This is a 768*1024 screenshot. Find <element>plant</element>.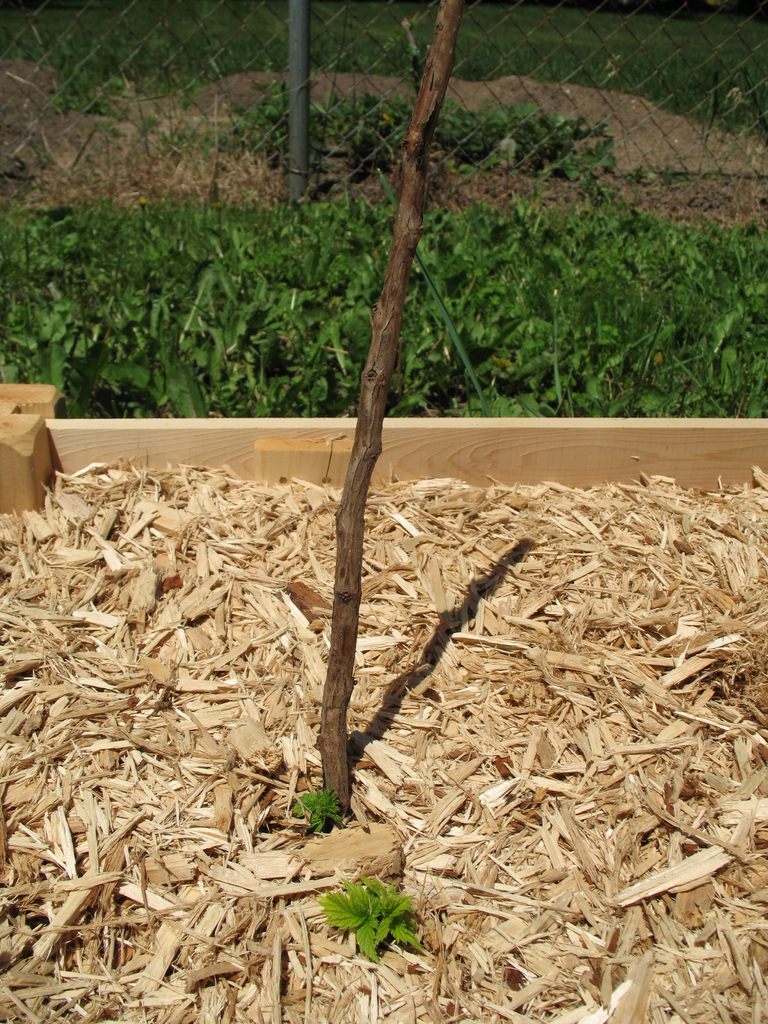
Bounding box: region(321, 867, 437, 961).
